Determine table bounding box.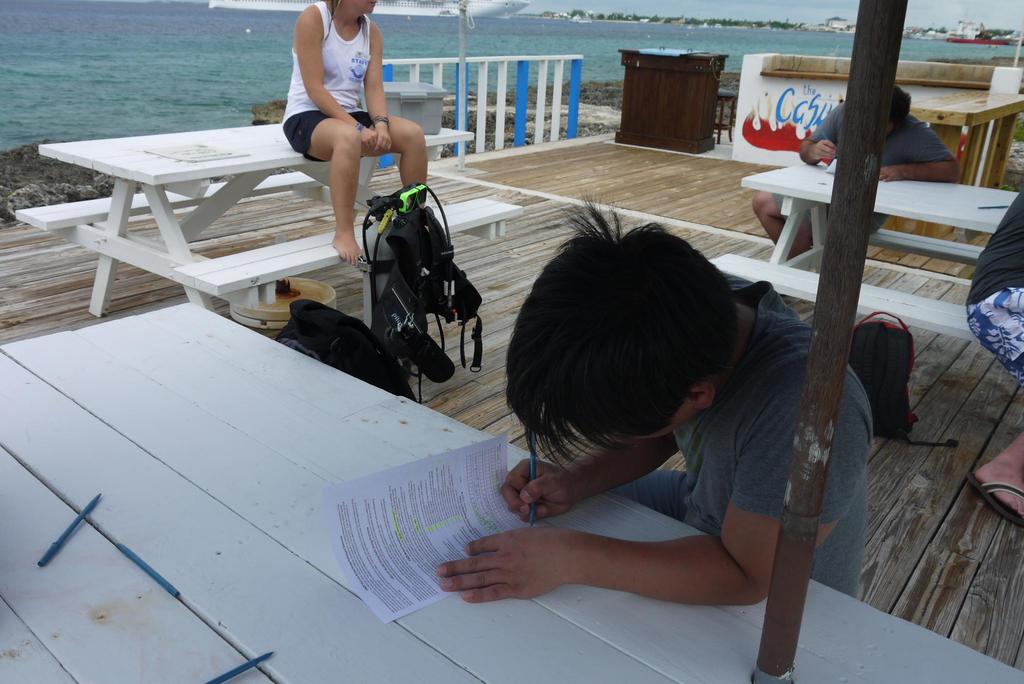
Determined: {"x1": 10, "y1": 95, "x2": 523, "y2": 326}.
